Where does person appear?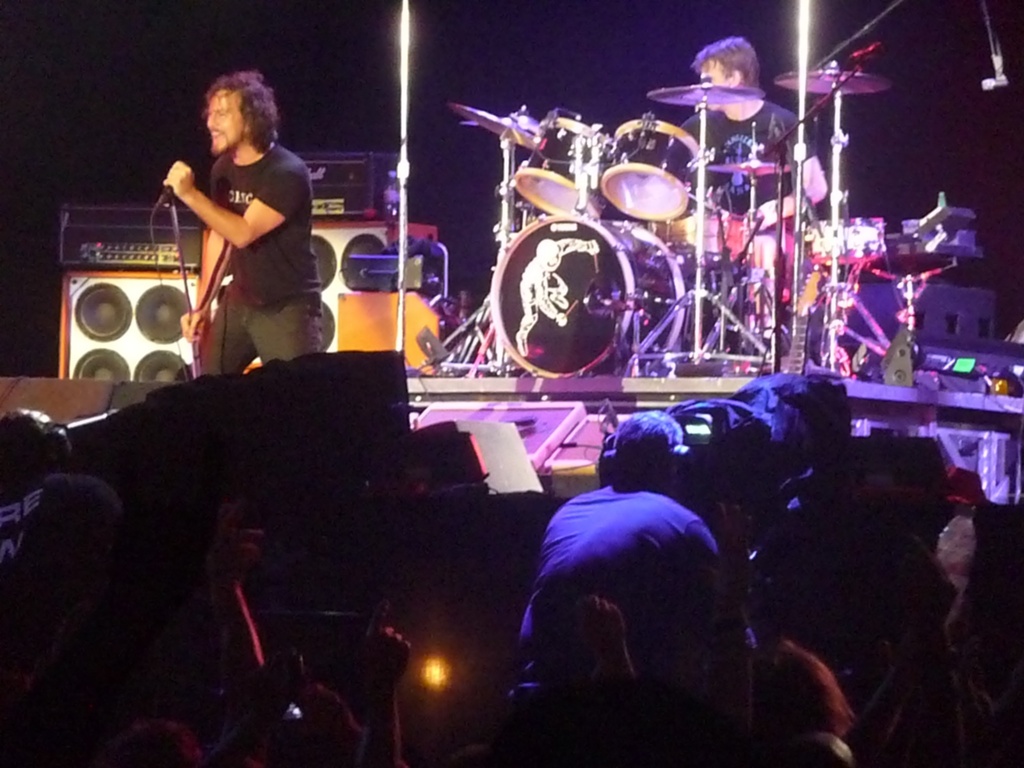
Appears at {"x1": 514, "y1": 237, "x2": 599, "y2": 357}.
